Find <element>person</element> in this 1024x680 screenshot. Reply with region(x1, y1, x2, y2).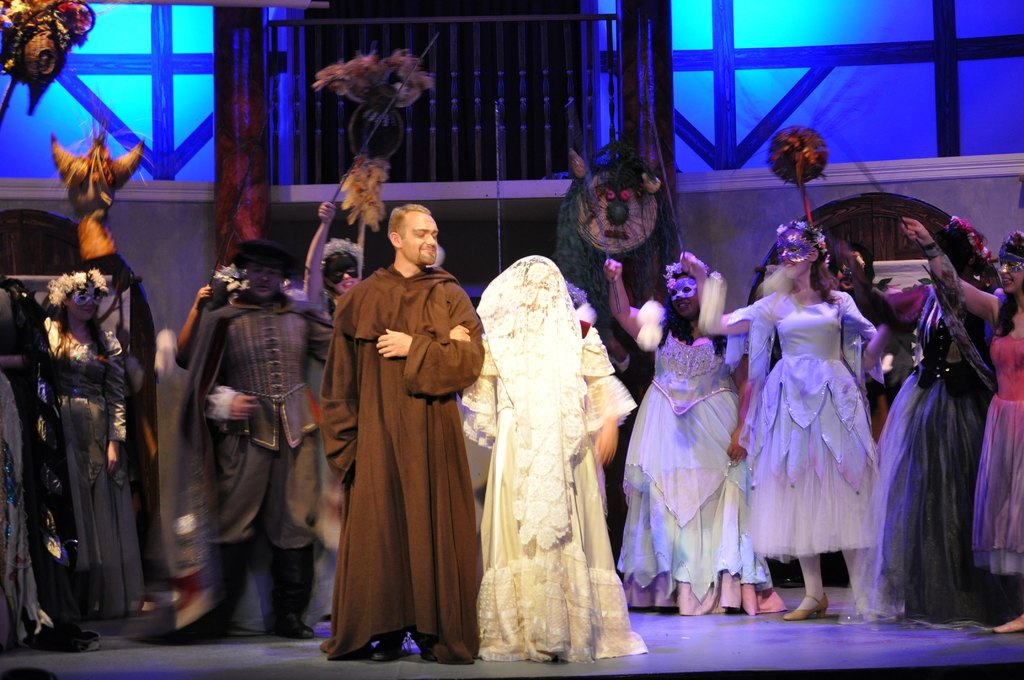
region(831, 216, 1023, 626).
